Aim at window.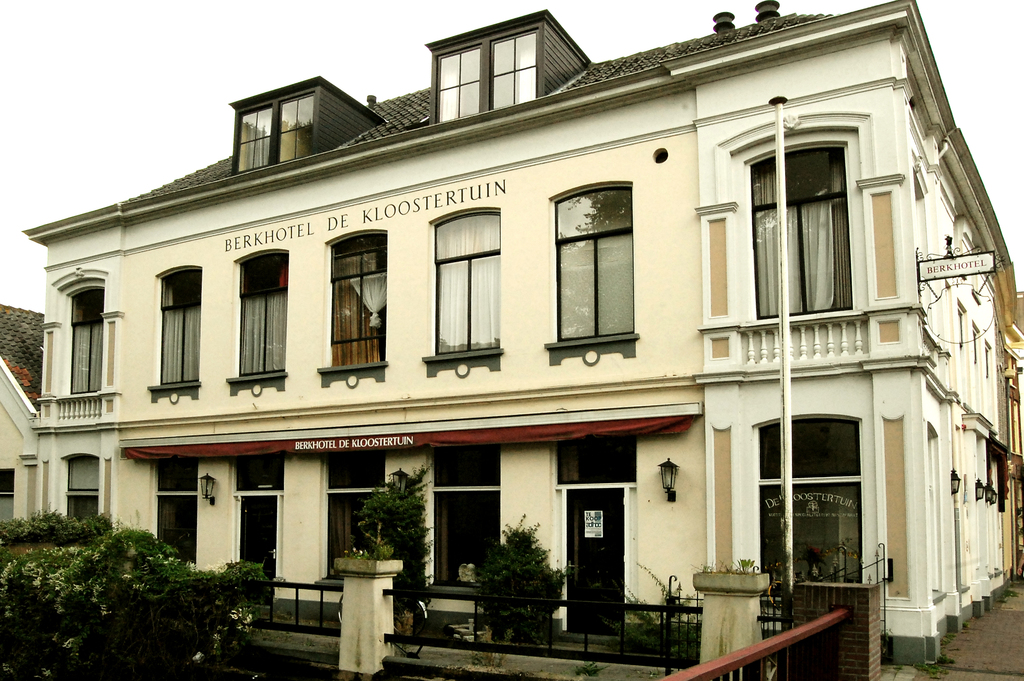
Aimed at region(416, 204, 502, 373).
